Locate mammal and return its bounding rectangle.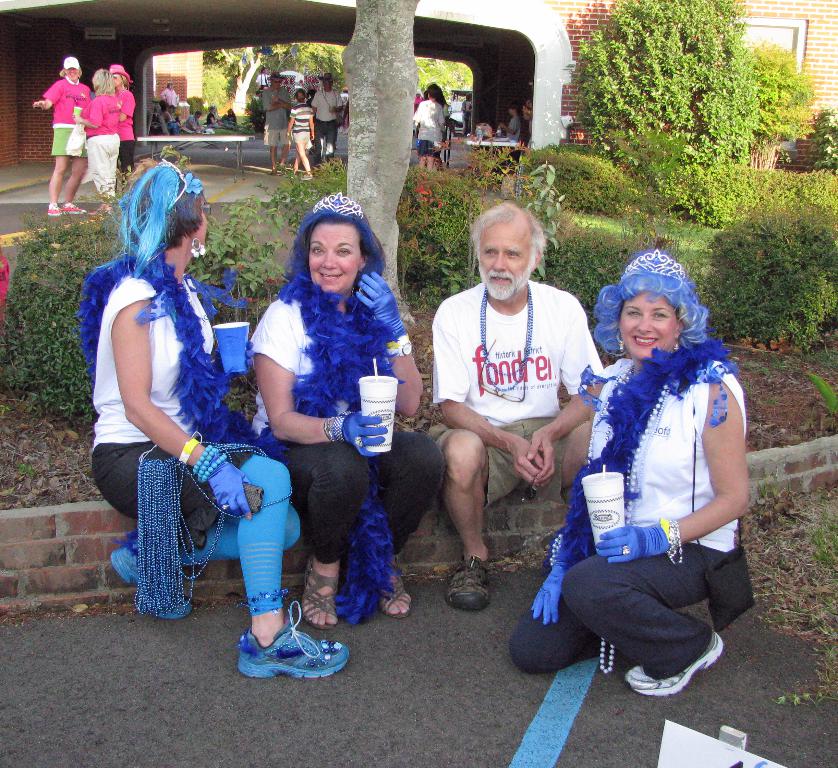
box(112, 65, 135, 188).
